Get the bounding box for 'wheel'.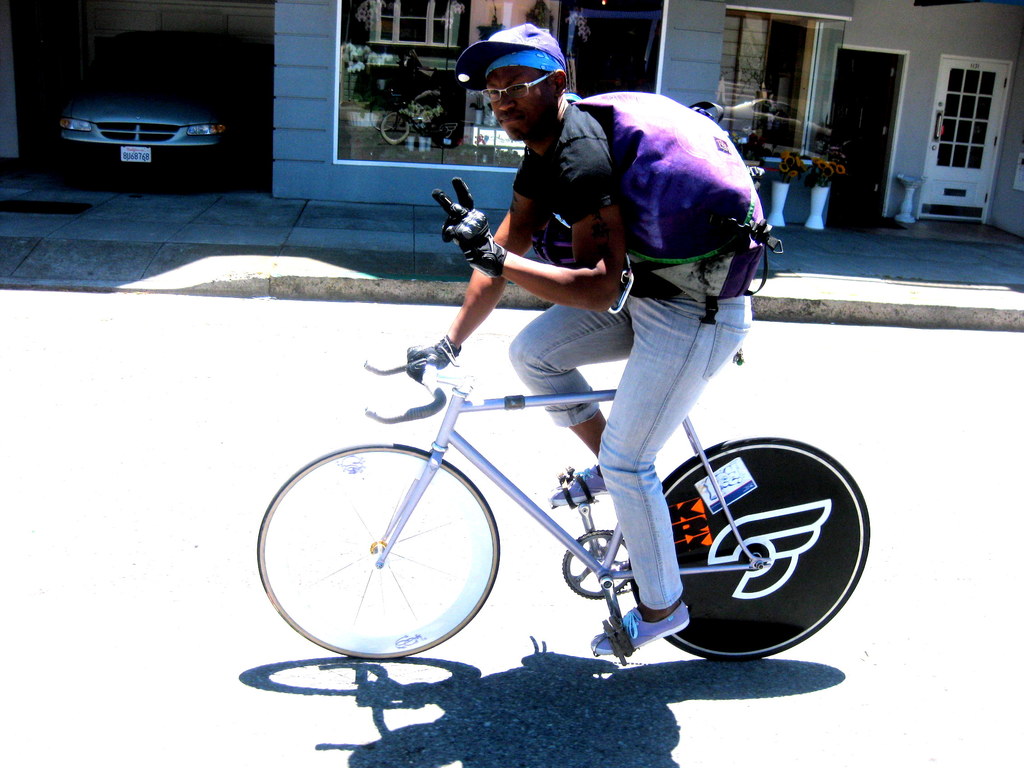
BBox(257, 447, 499, 659).
